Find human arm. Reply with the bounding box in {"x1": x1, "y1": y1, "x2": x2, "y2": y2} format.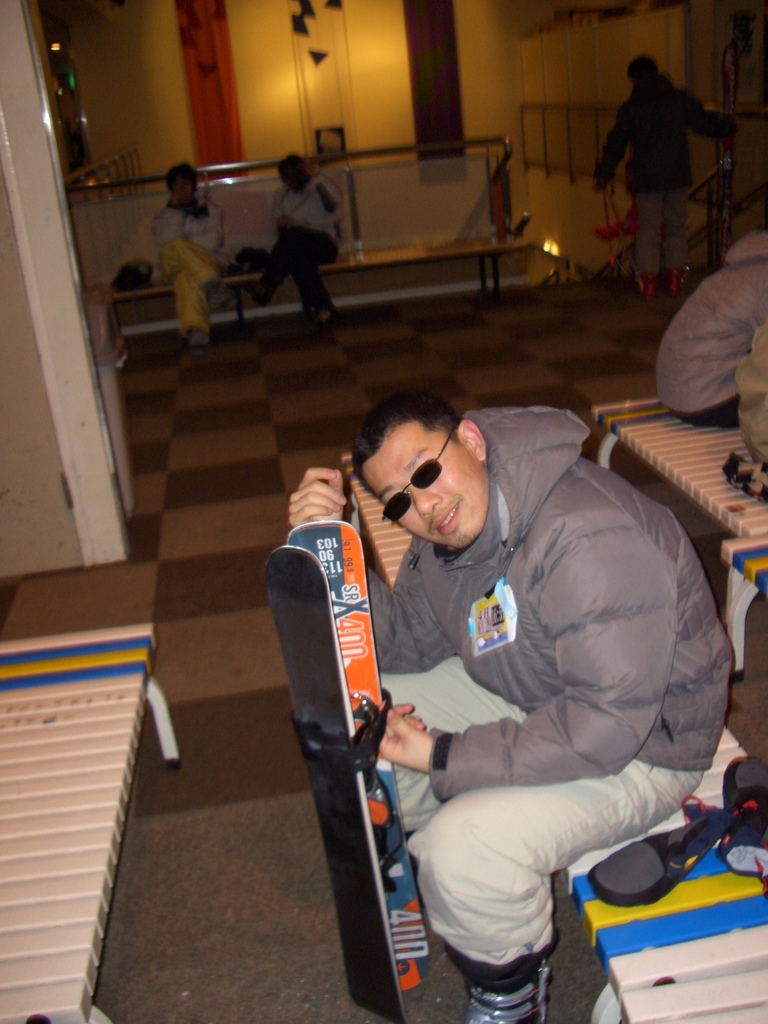
{"x1": 284, "y1": 461, "x2": 472, "y2": 678}.
